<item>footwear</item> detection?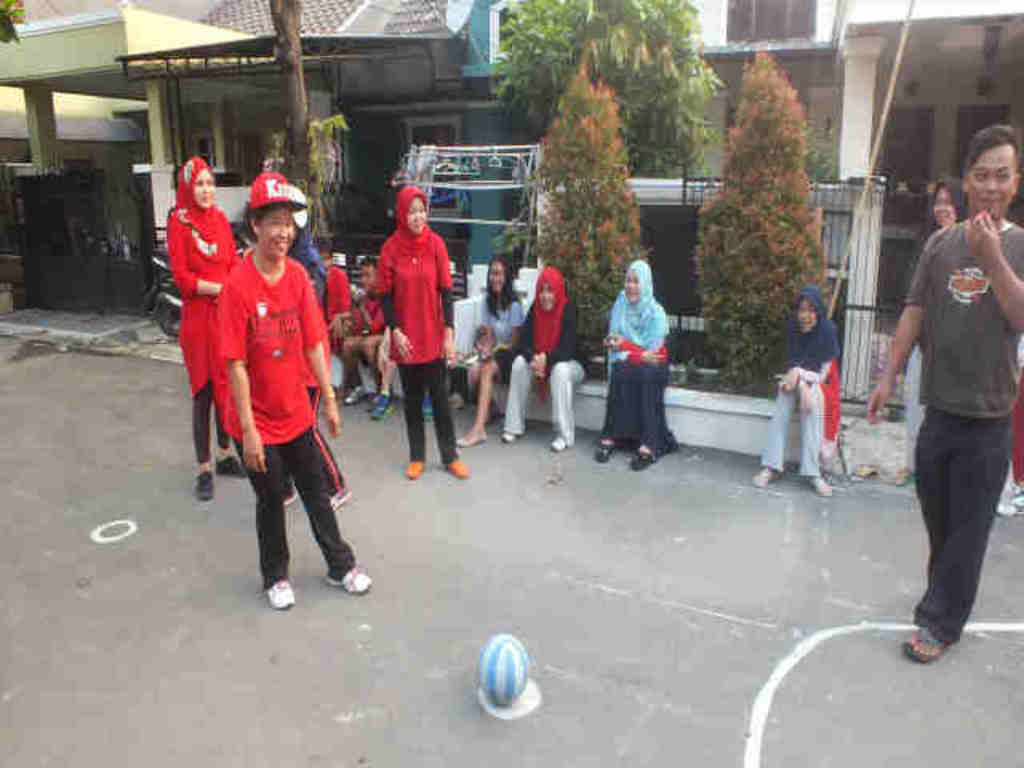
x1=266, y1=579, x2=293, y2=608
